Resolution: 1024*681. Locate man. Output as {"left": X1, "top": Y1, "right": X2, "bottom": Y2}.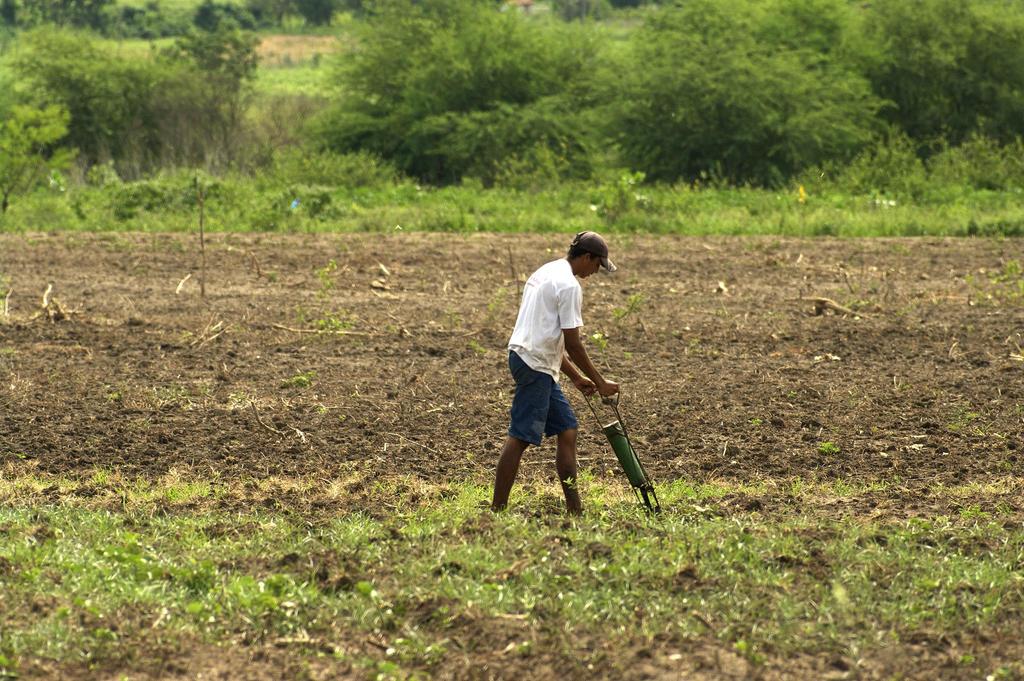
{"left": 503, "top": 224, "right": 648, "bottom": 514}.
